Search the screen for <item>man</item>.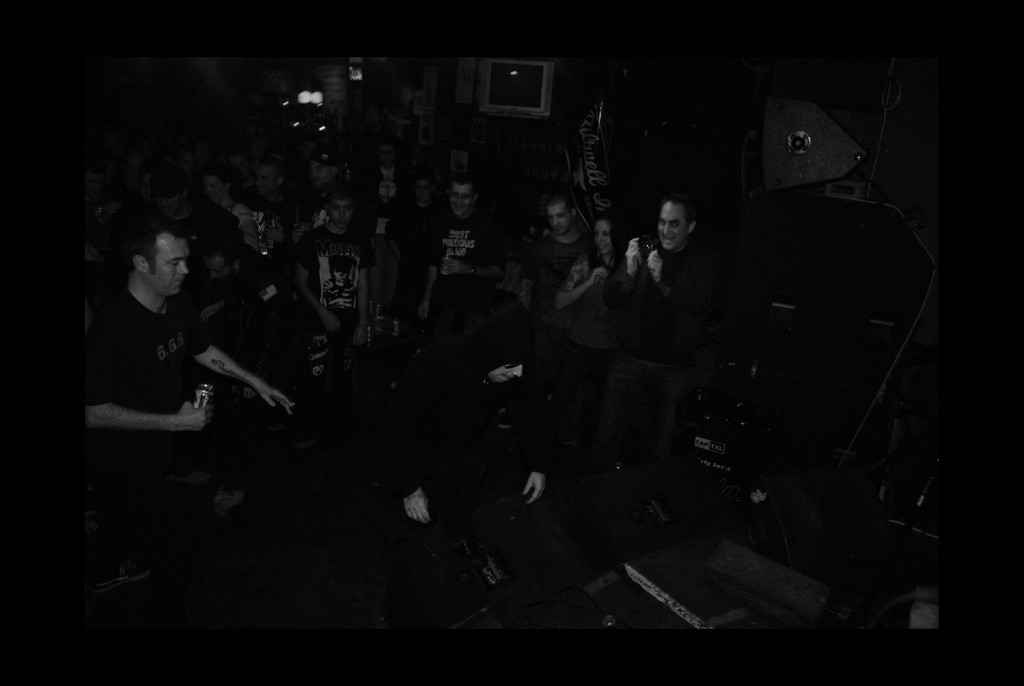
Found at 618 193 721 455.
